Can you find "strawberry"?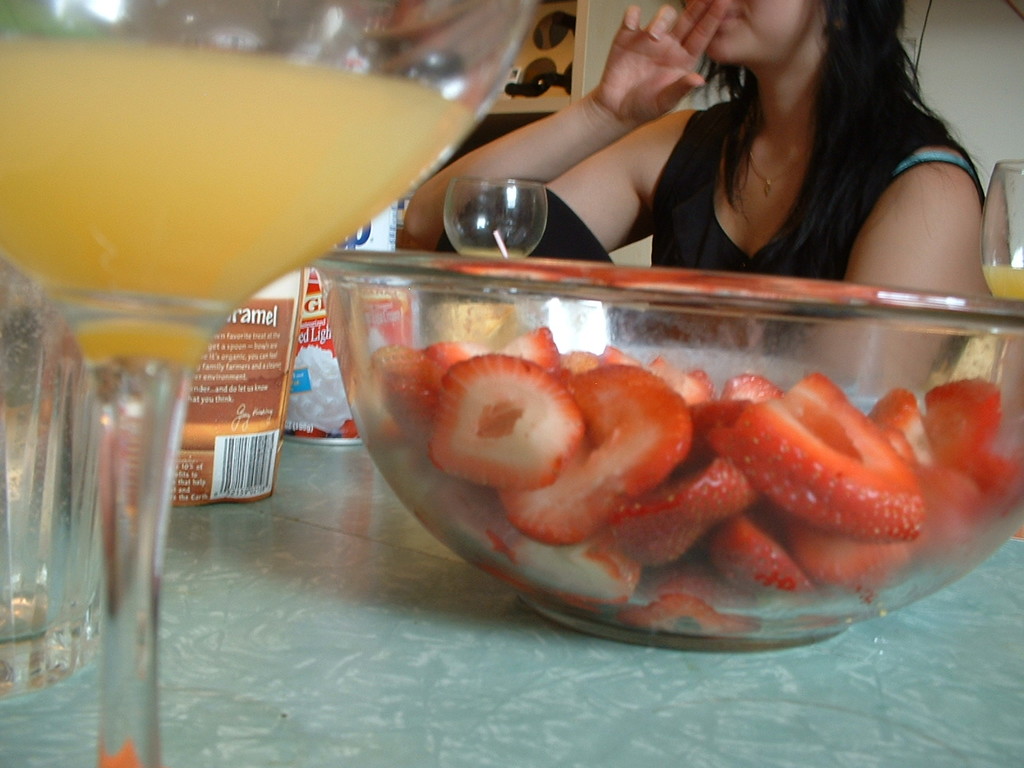
Yes, bounding box: (926,374,1022,522).
